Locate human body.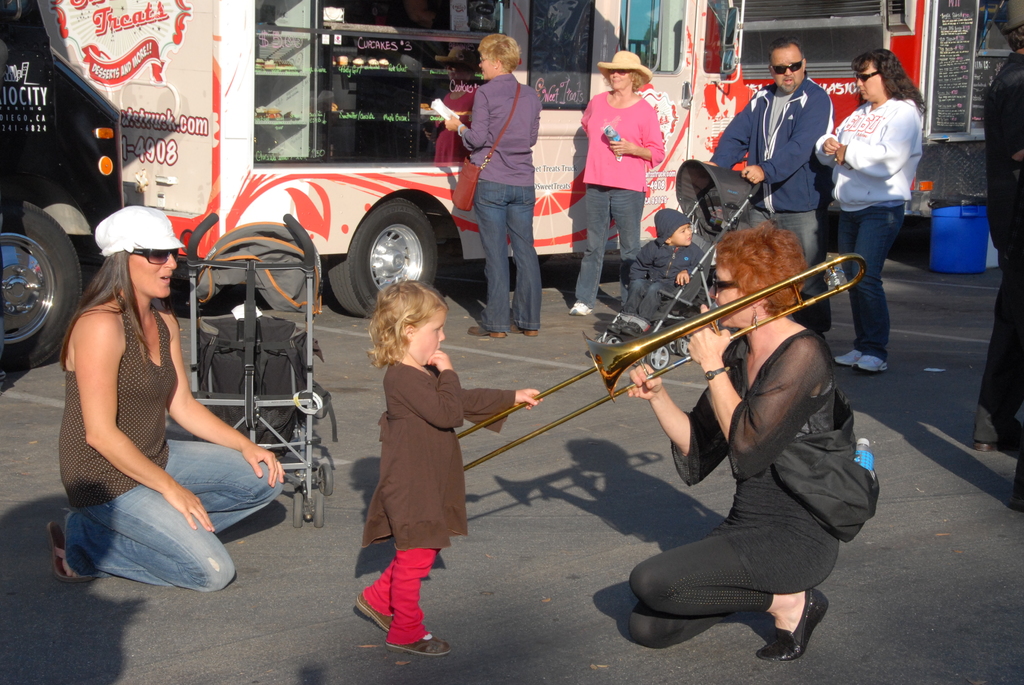
Bounding box: 612, 233, 708, 336.
